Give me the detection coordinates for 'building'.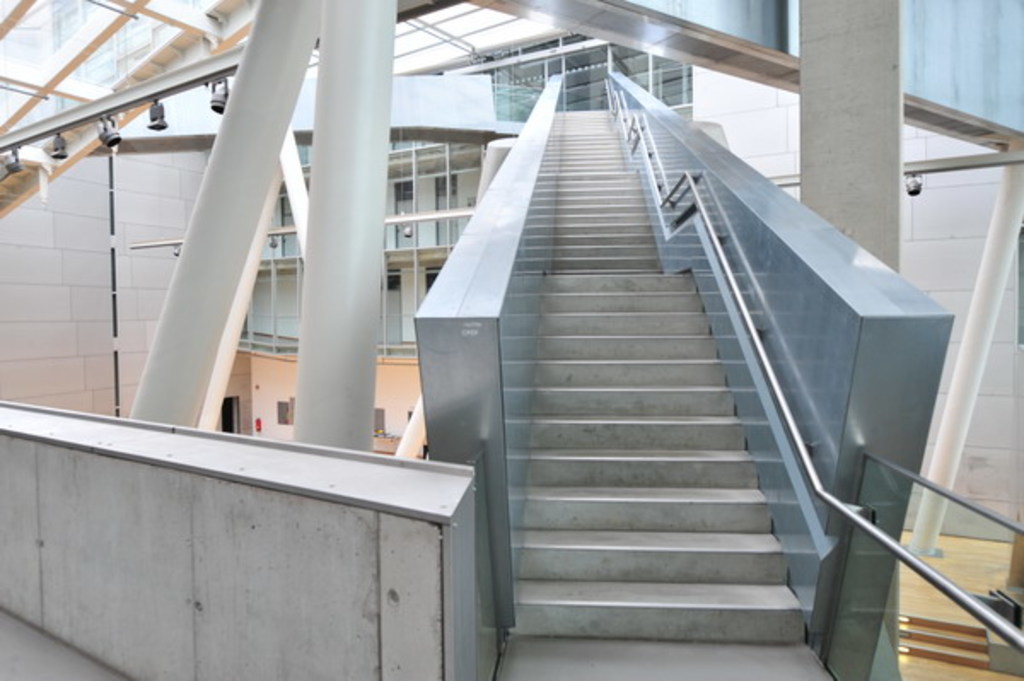
region(0, 0, 1021, 679).
